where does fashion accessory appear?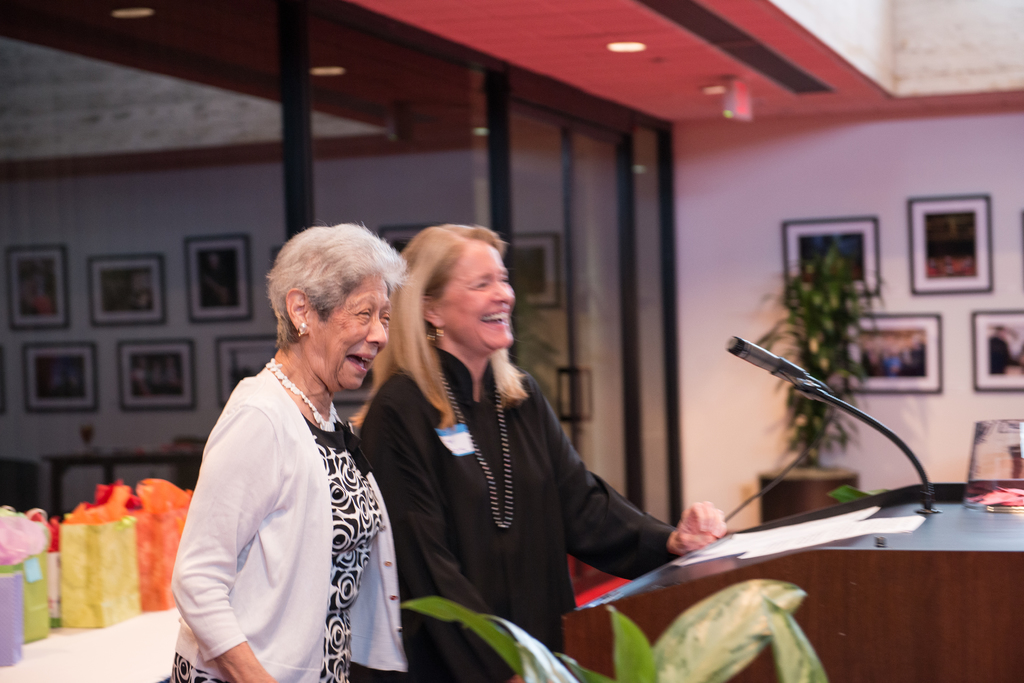
Appears at (x1=266, y1=358, x2=338, y2=431).
